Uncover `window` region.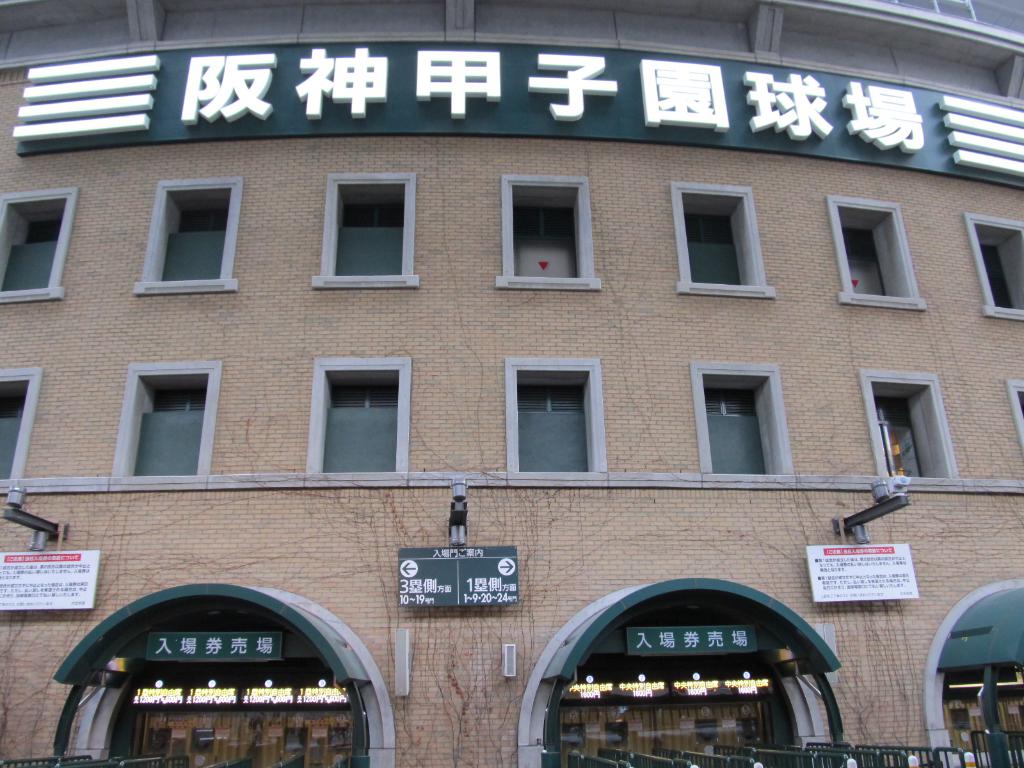
Uncovered: [521, 376, 589, 473].
